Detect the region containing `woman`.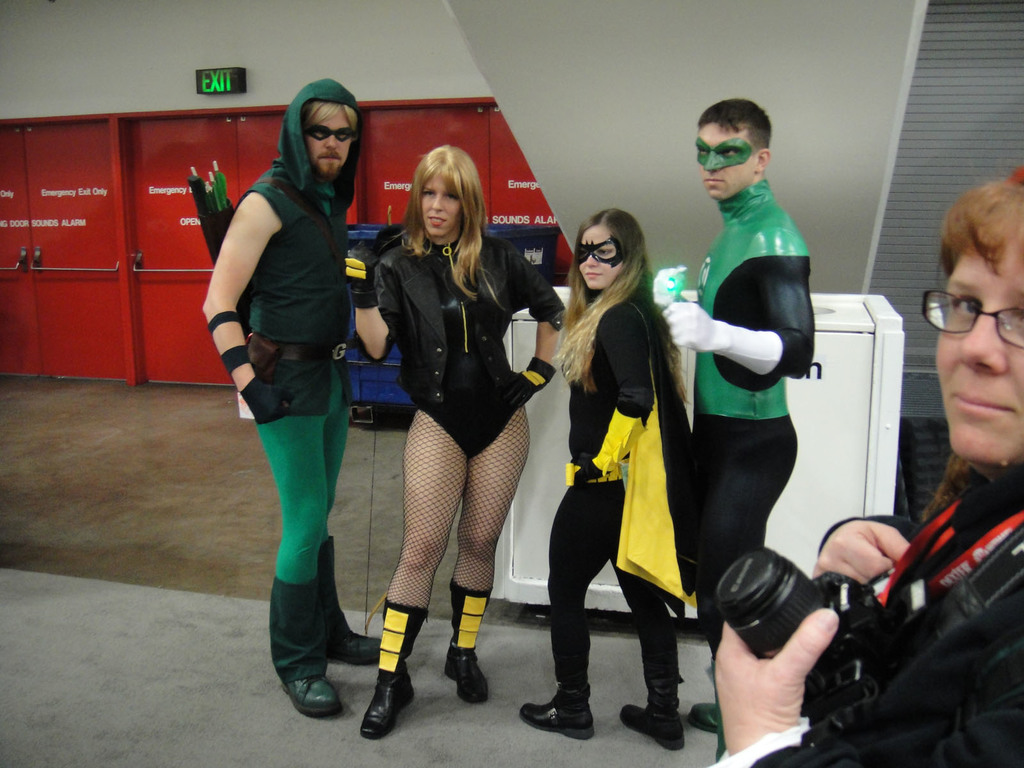
(694,163,1023,767).
